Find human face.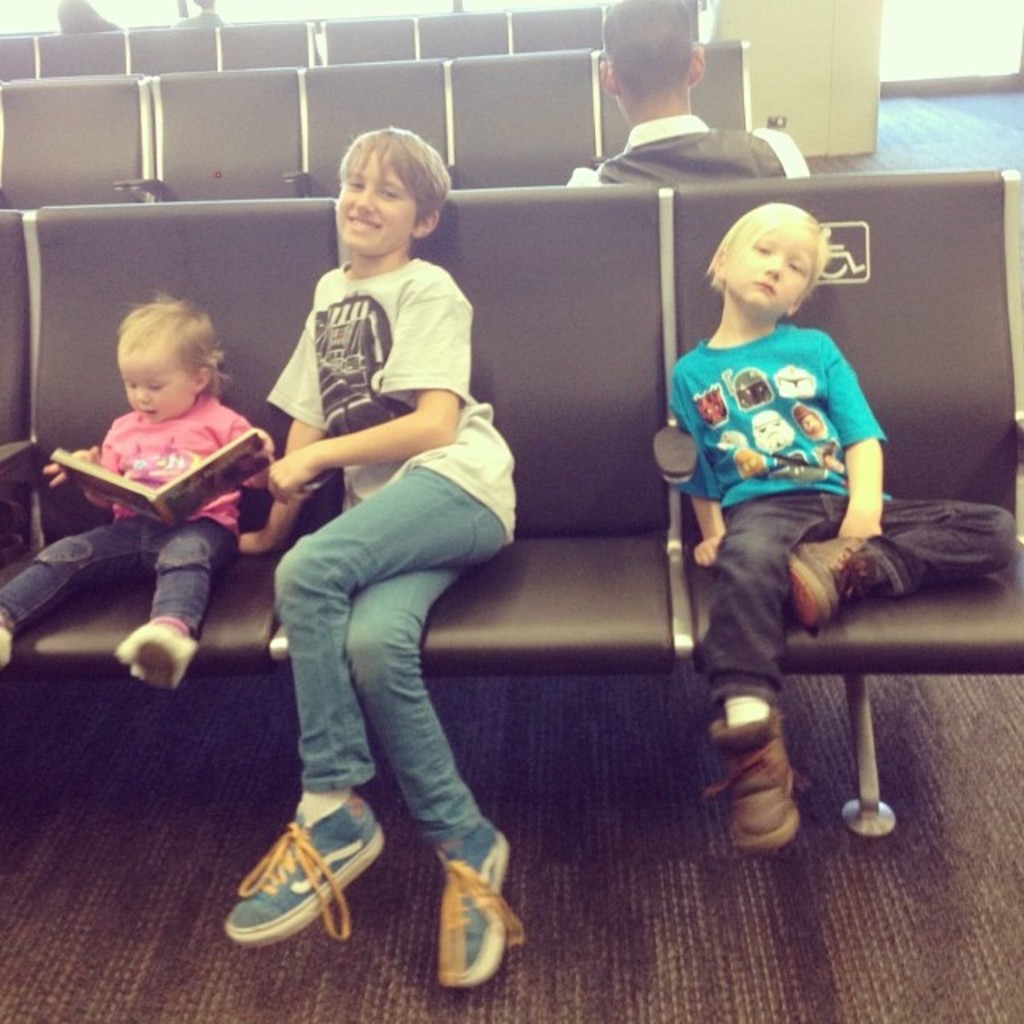
x1=336 y1=149 x2=421 y2=258.
